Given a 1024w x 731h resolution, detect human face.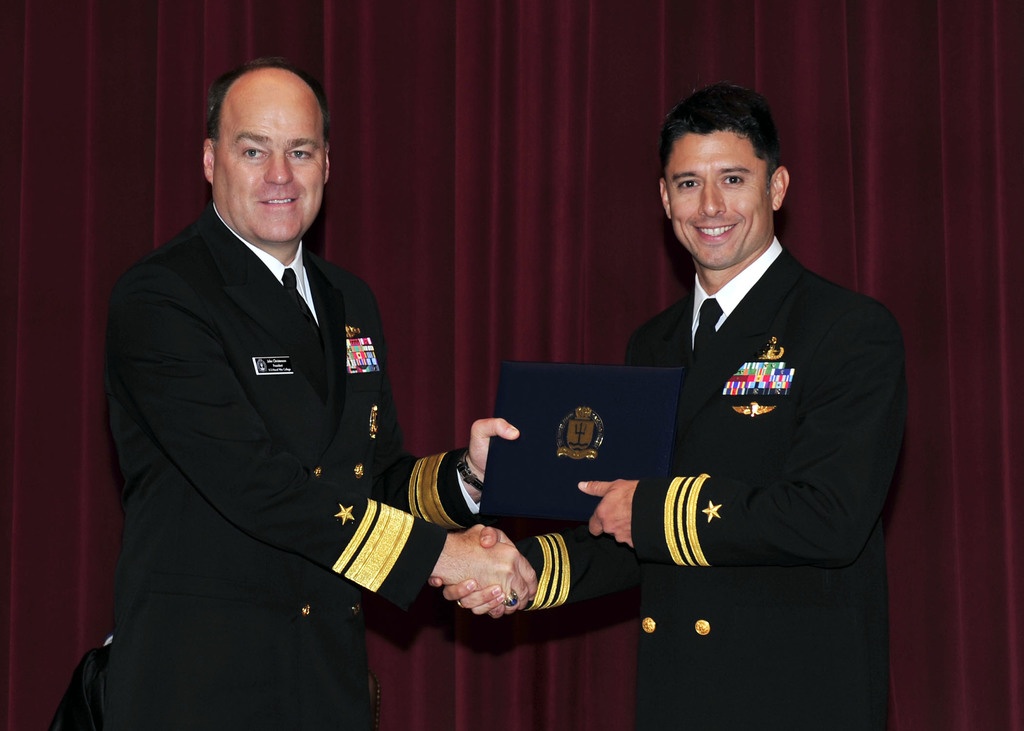
(x1=215, y1=82, x2=324, y2=241).
